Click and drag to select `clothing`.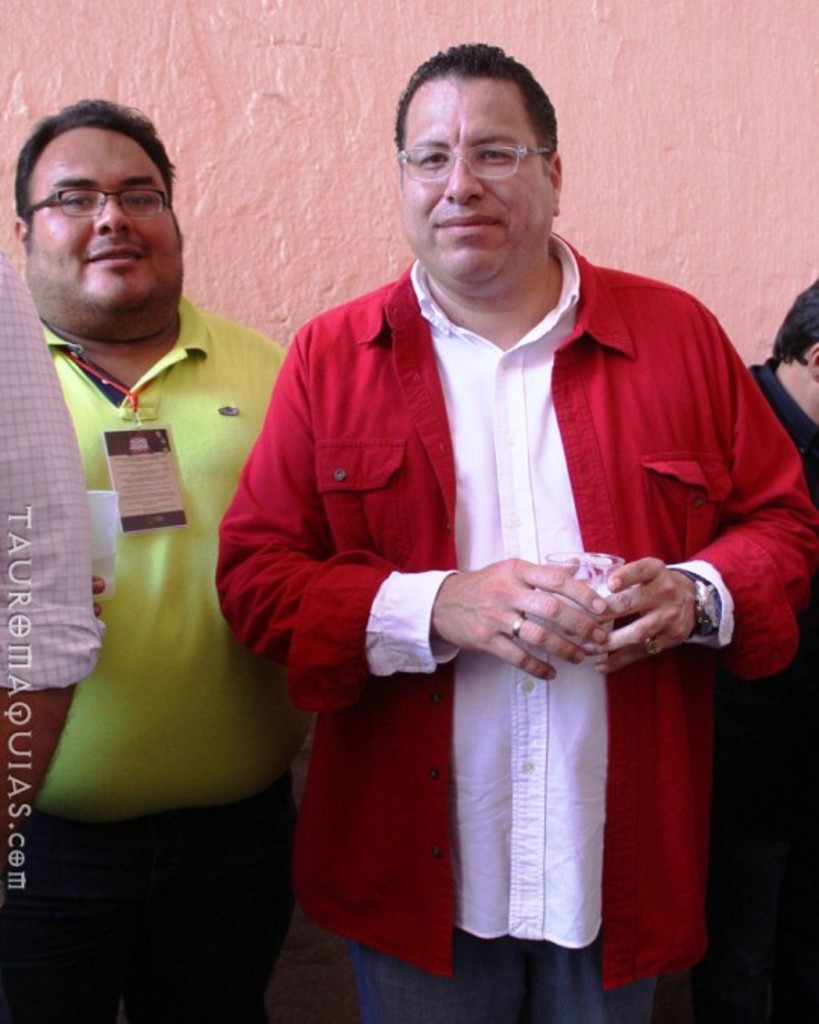
Selection: <bbox>0, 293, 290, 1022</bbox>.
